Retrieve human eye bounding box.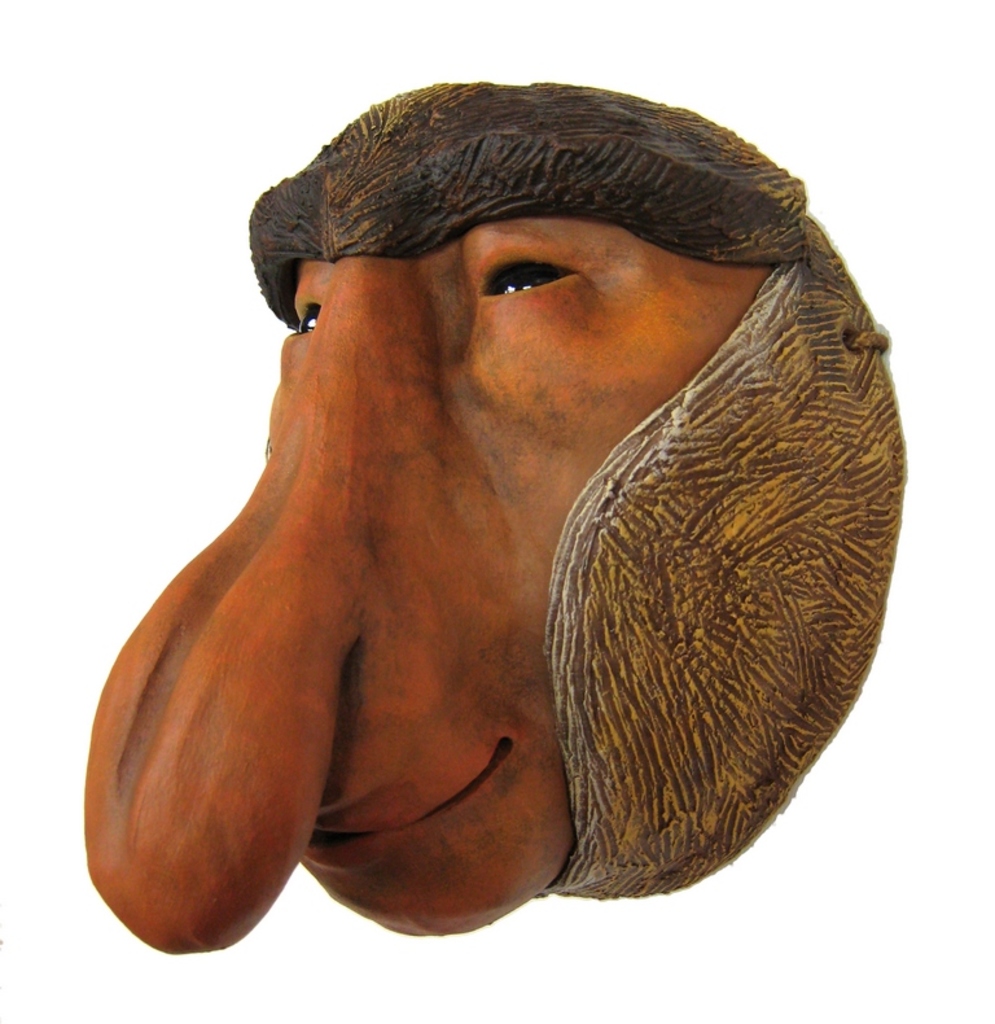
Bounding box: 285/296/326/342.
